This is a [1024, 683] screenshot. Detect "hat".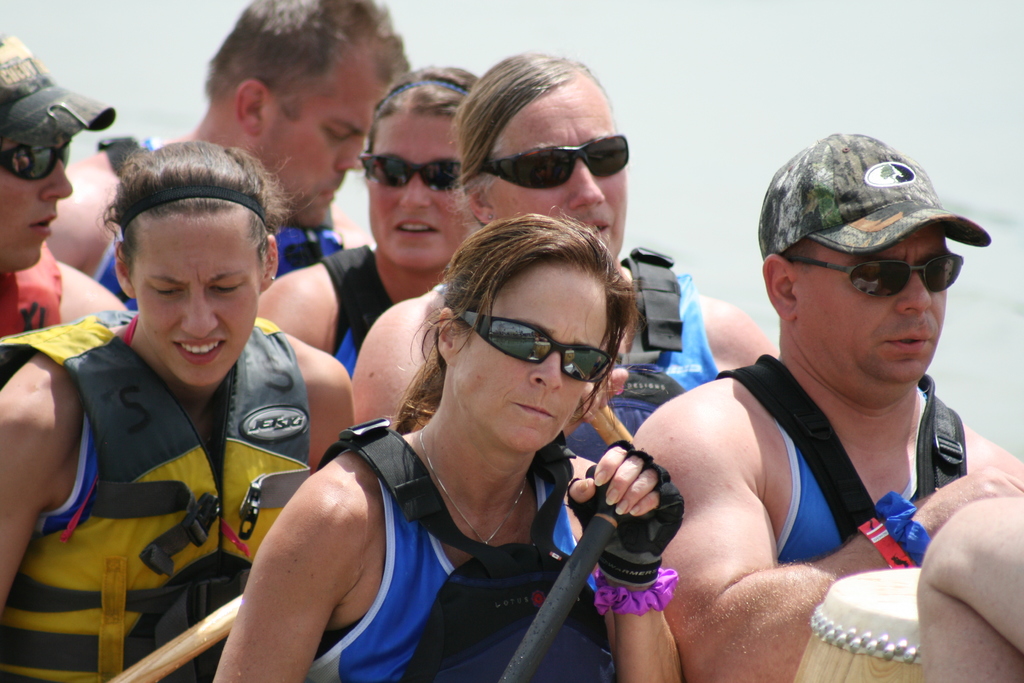
(x1=754, y1=131, x2=991, y2=257).
